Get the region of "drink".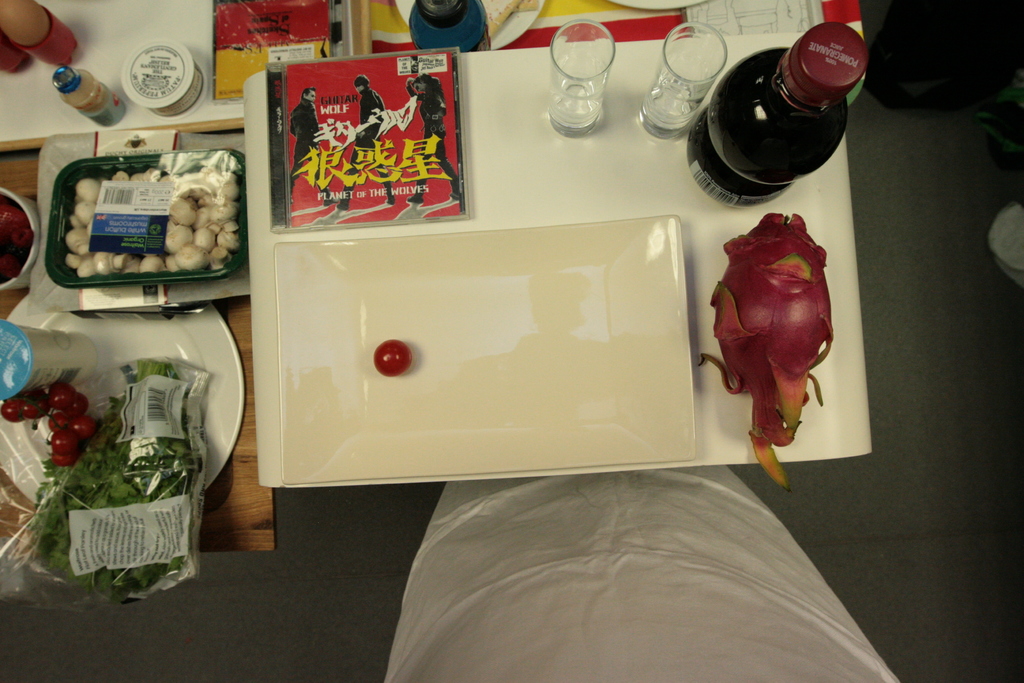
685:23:869:208.
